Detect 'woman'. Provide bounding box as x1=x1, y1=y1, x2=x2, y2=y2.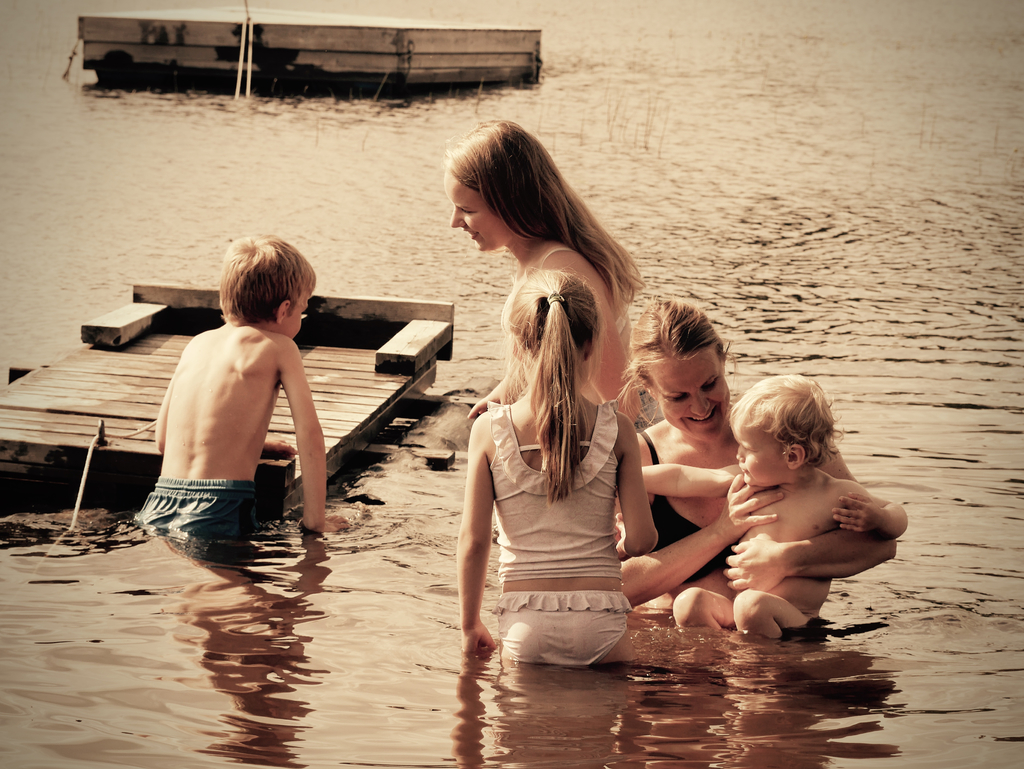
x1=445, y1=122, x2=646, y2=421.
